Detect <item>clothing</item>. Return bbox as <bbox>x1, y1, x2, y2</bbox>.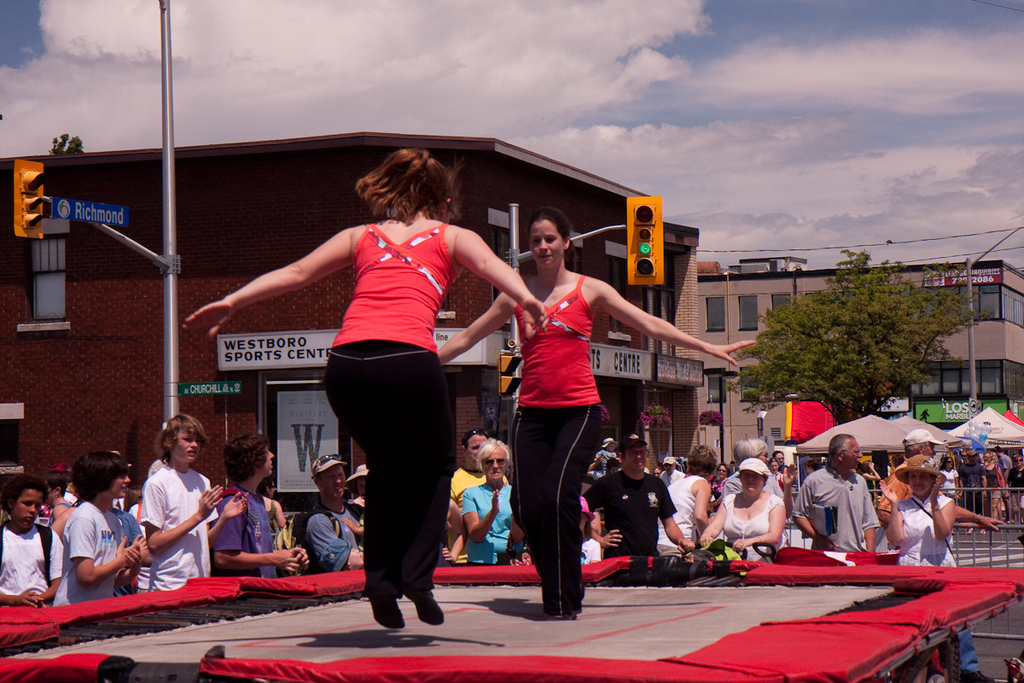
<bbox>40, 499, 72, 531</bbox>.
